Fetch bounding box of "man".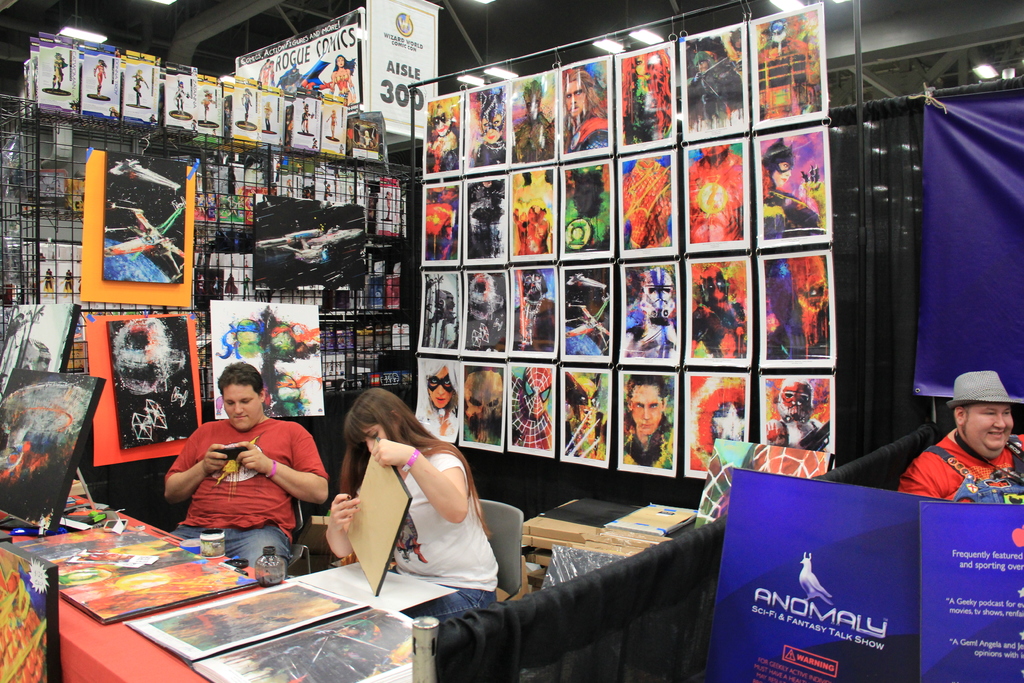
Bbox: box=[621, 374, 676, 472].
